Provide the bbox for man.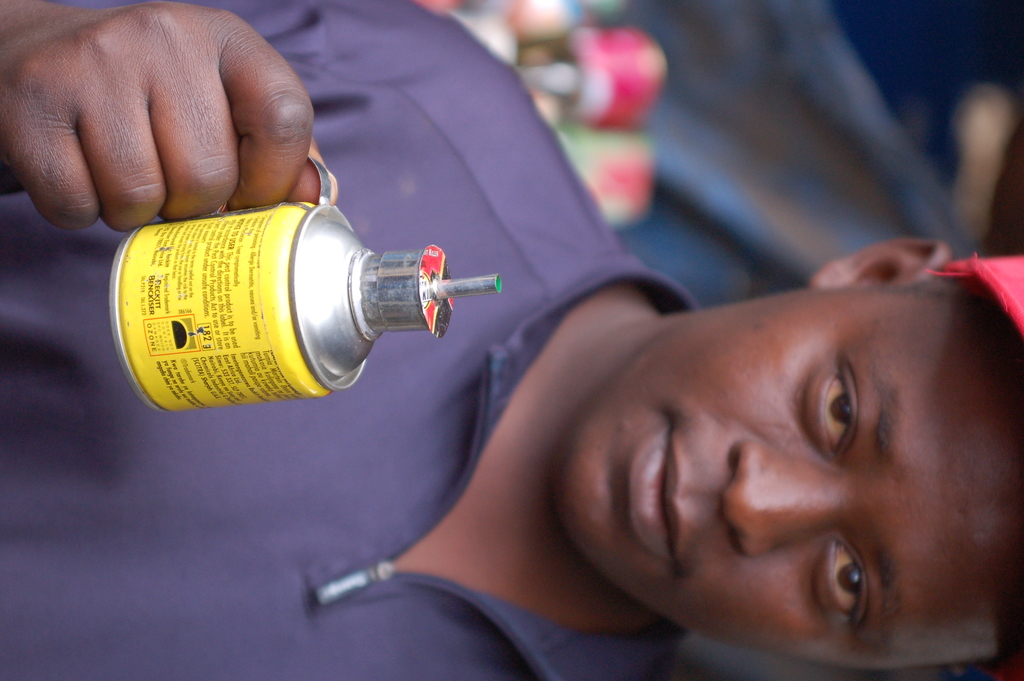
region(0, 0, 1023, 680).
